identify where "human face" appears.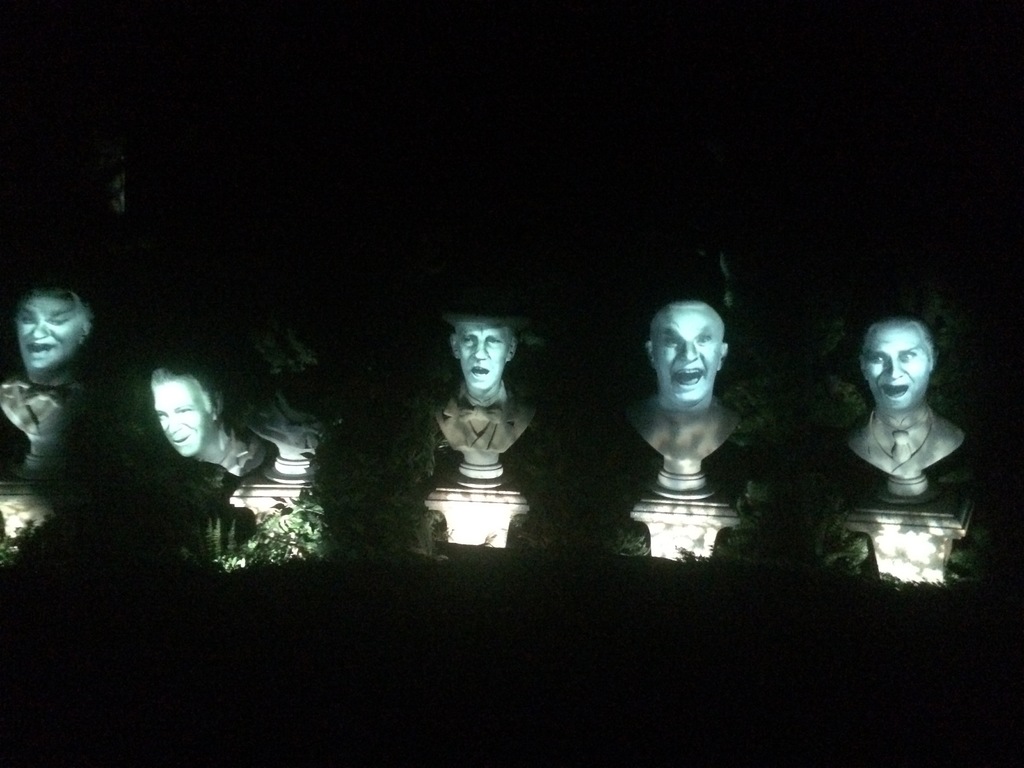
Appears at bbox=(863, 328, 932, 411).
